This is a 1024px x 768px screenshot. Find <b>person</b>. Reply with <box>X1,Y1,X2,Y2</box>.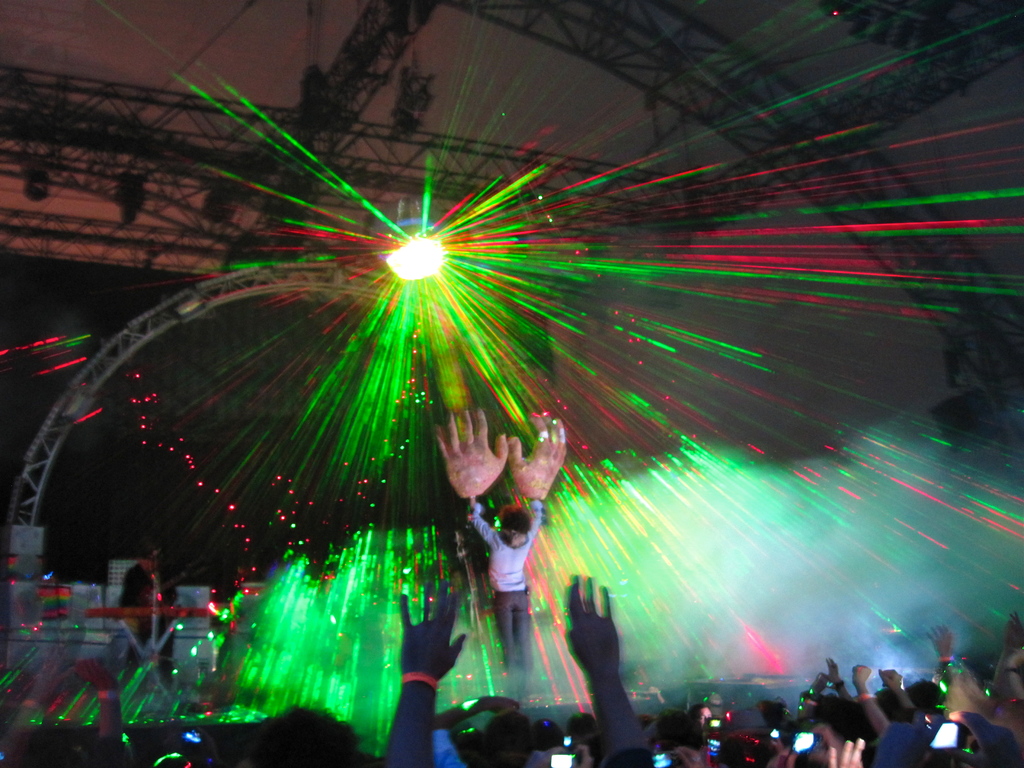
<box>880,675,936,715</box>.
